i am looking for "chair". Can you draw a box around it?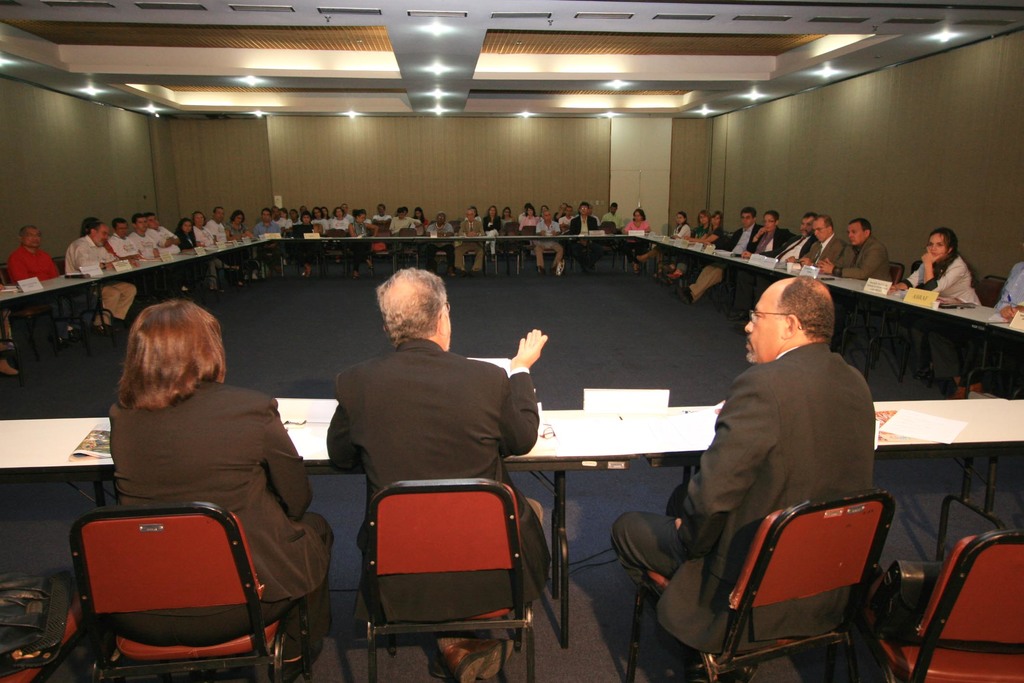
Sure, the bounding box is detection(360, 475, 536, 682).
